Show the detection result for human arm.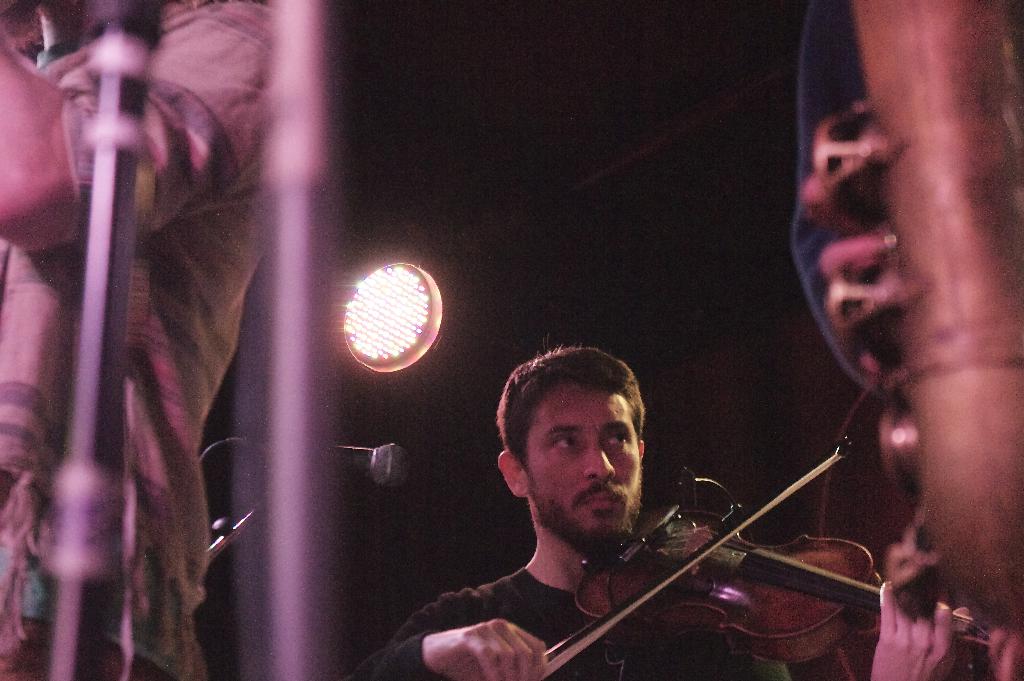
[left=865, top=575, right=975, bottom=680].
